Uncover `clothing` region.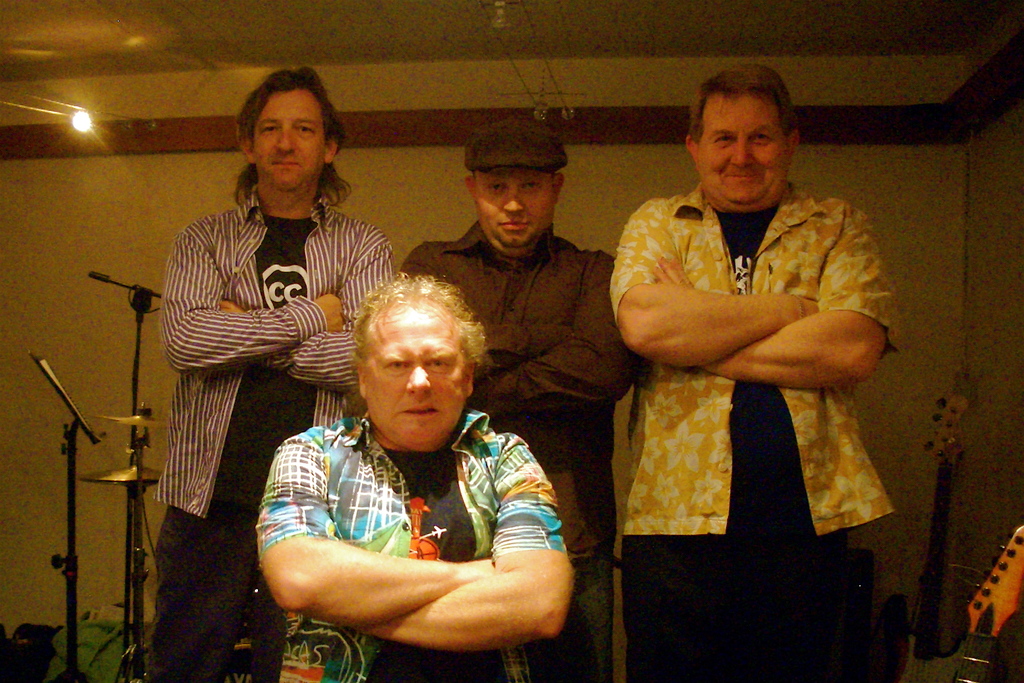
Uncovered: x1=604 y1=148 x2=902 y2=575.
